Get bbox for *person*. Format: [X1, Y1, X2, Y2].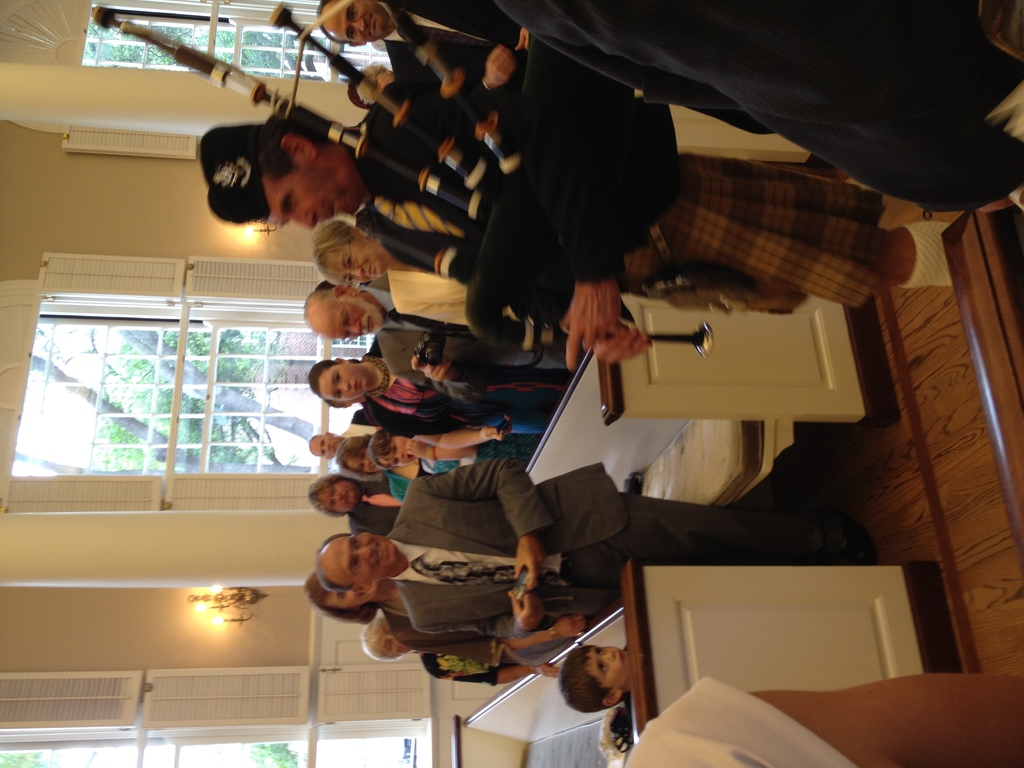
[307, 451, 835, 646].
